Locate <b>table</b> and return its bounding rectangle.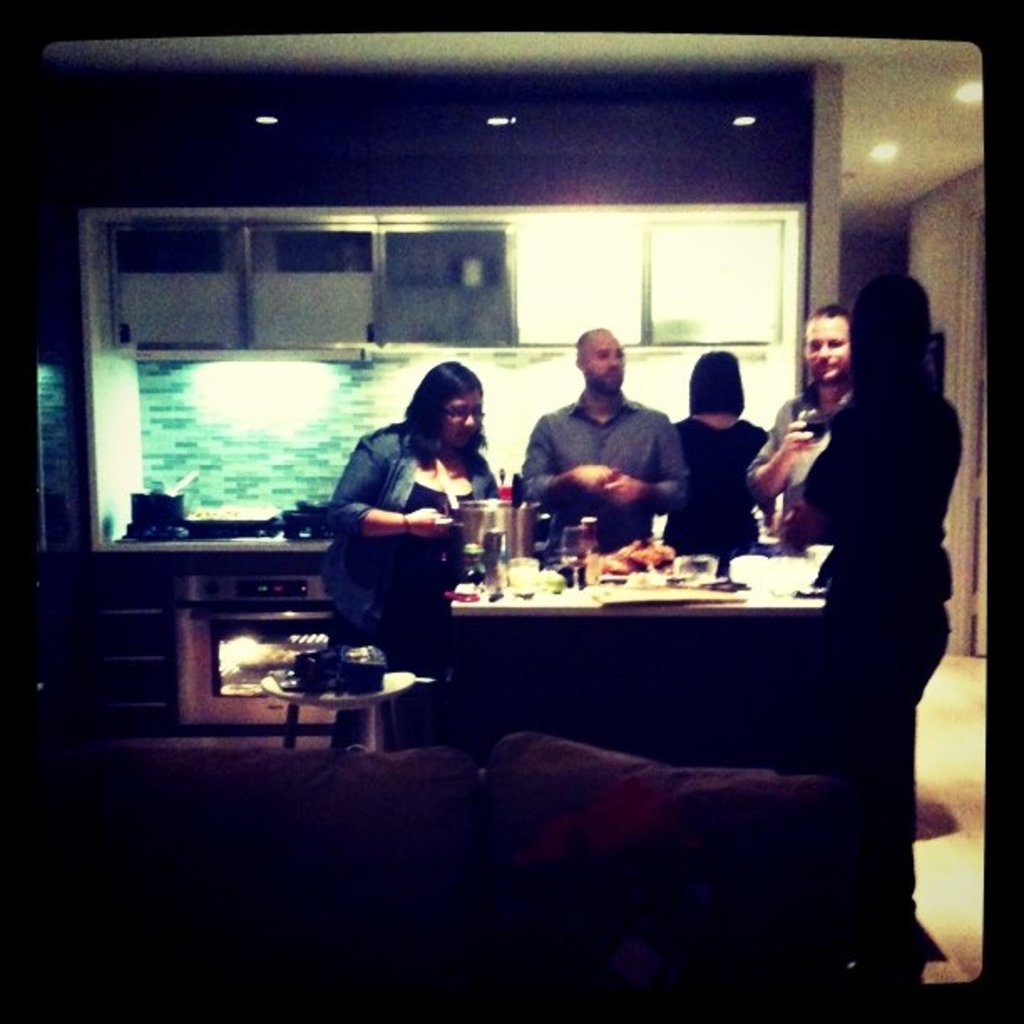
<bbox>258, 668, 417, 760</bbox>.
